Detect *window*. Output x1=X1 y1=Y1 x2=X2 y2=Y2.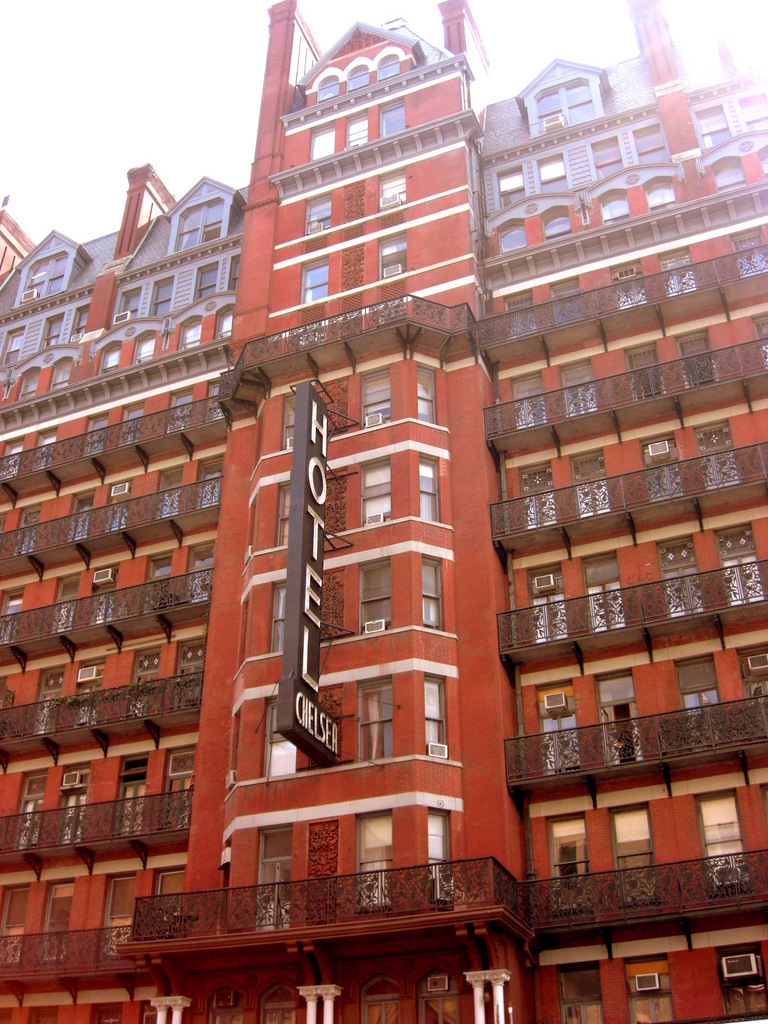
x1=5 y1=772 x2=49 y2=847.
